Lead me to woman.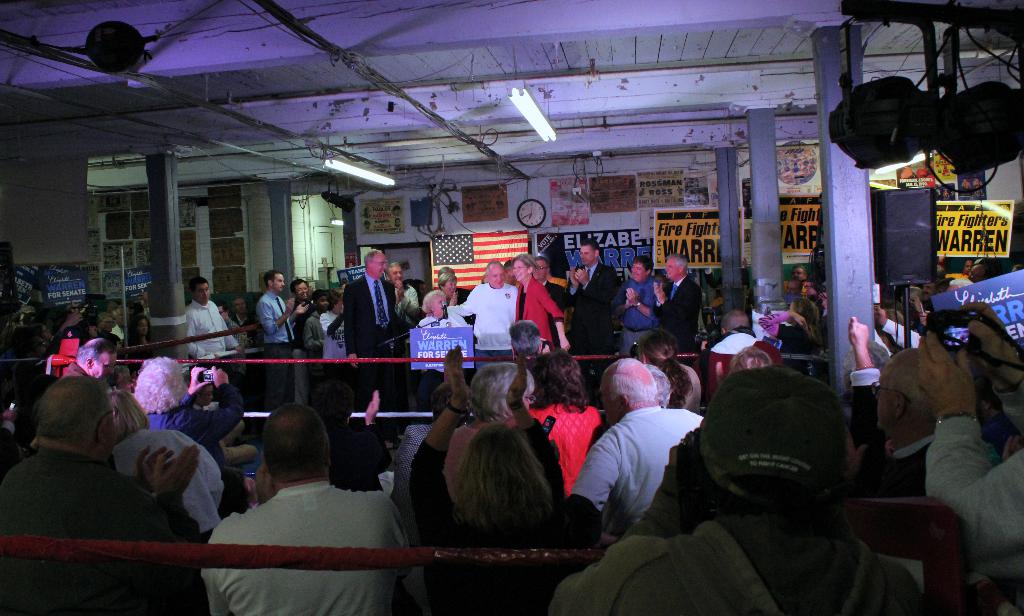
Lead to <box>131,350,243,506</box>.
